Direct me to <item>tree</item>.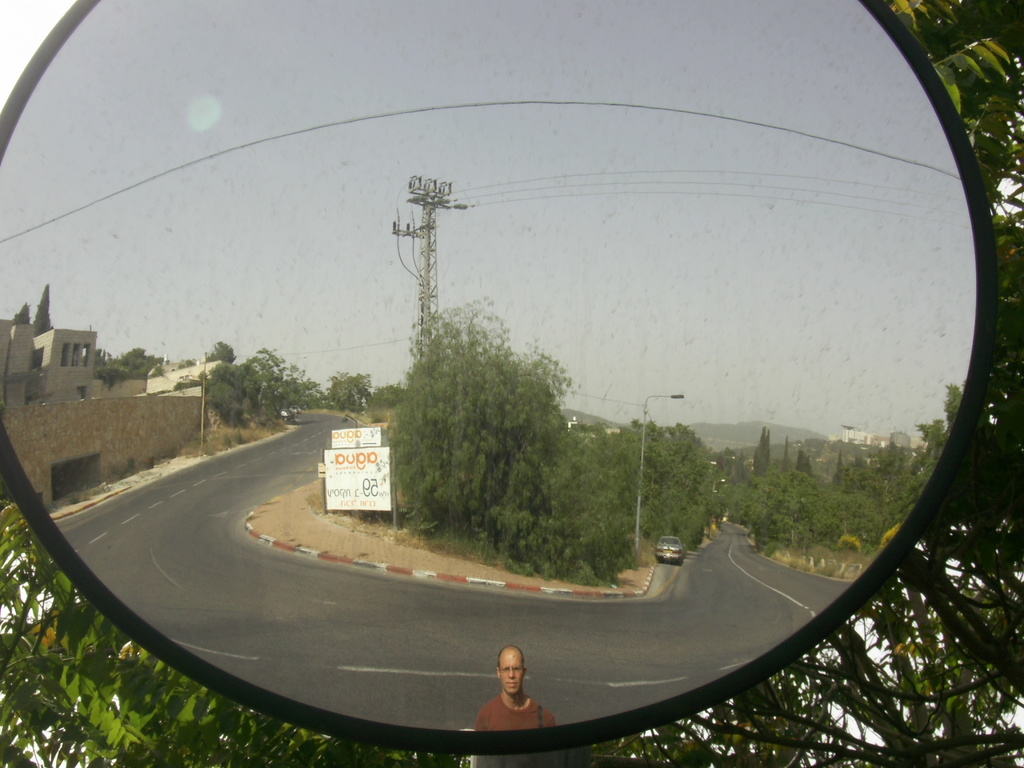
Direction: pyautogui.locateOnScreen(94, 342, 168, 392).
